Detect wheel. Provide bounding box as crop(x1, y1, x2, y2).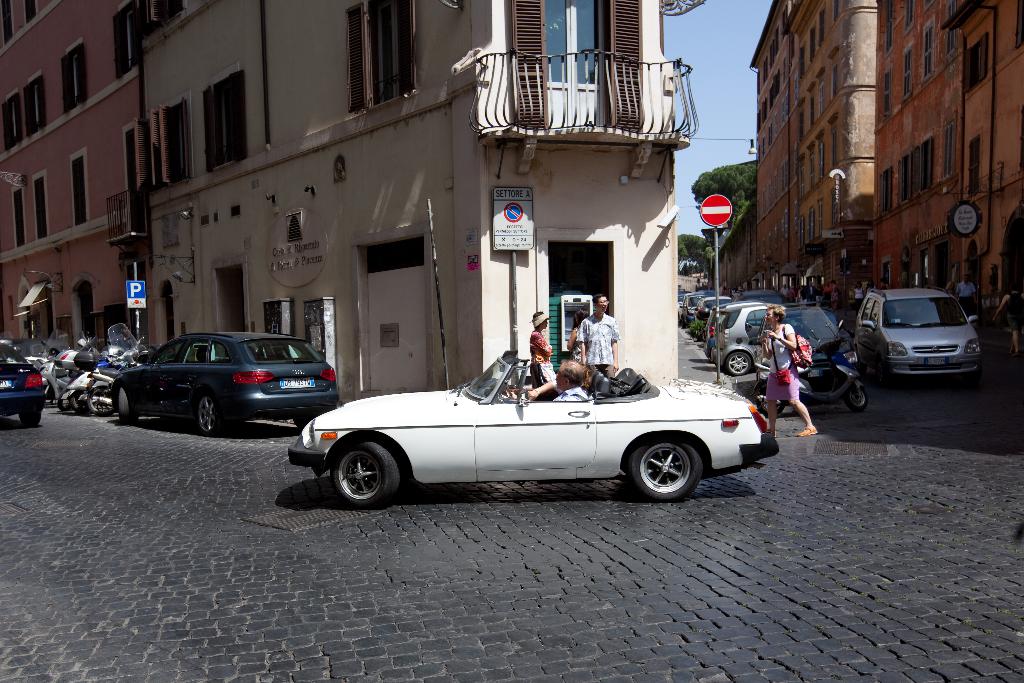
crop(333, 442, 401, 508).
